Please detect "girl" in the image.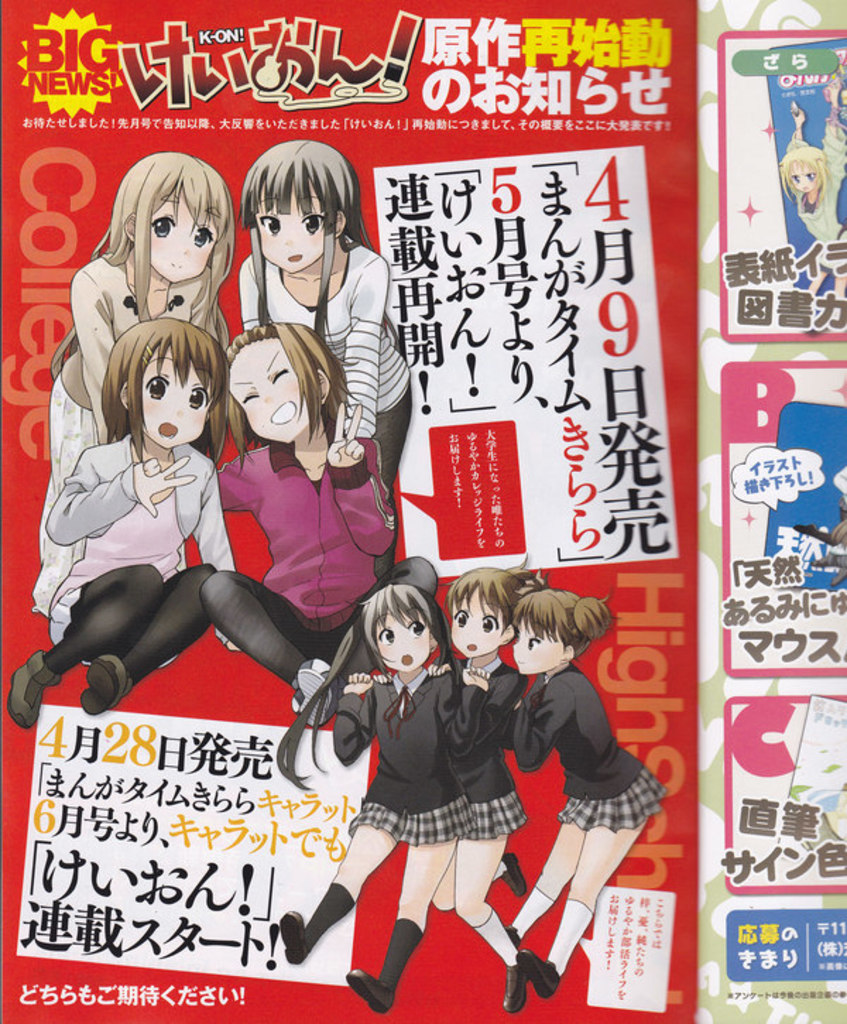
{"x1": 376, "y1": 555, "x2": 531, "y2": 1013}.
